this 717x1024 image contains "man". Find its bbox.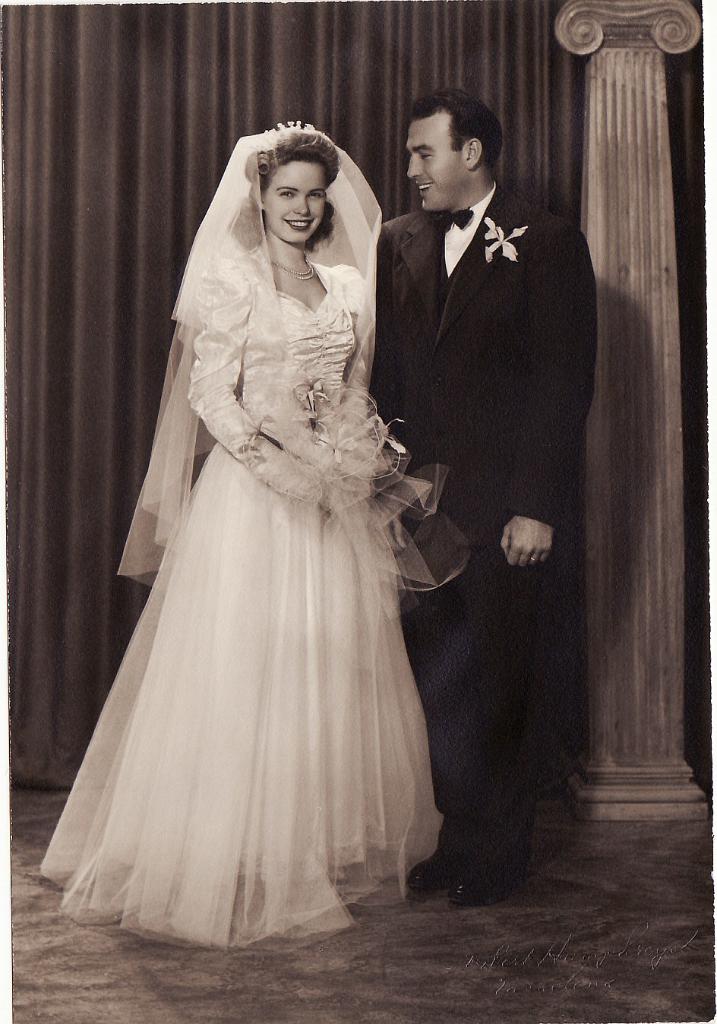
377,50,581,909.
